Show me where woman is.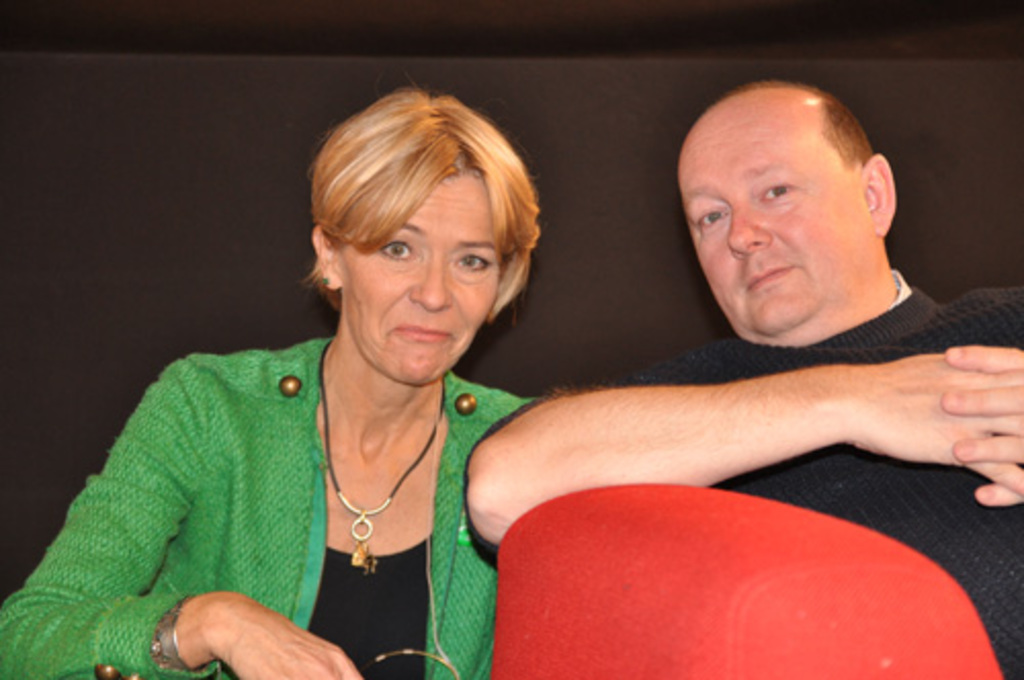
woman is at 0:84:535:666.
